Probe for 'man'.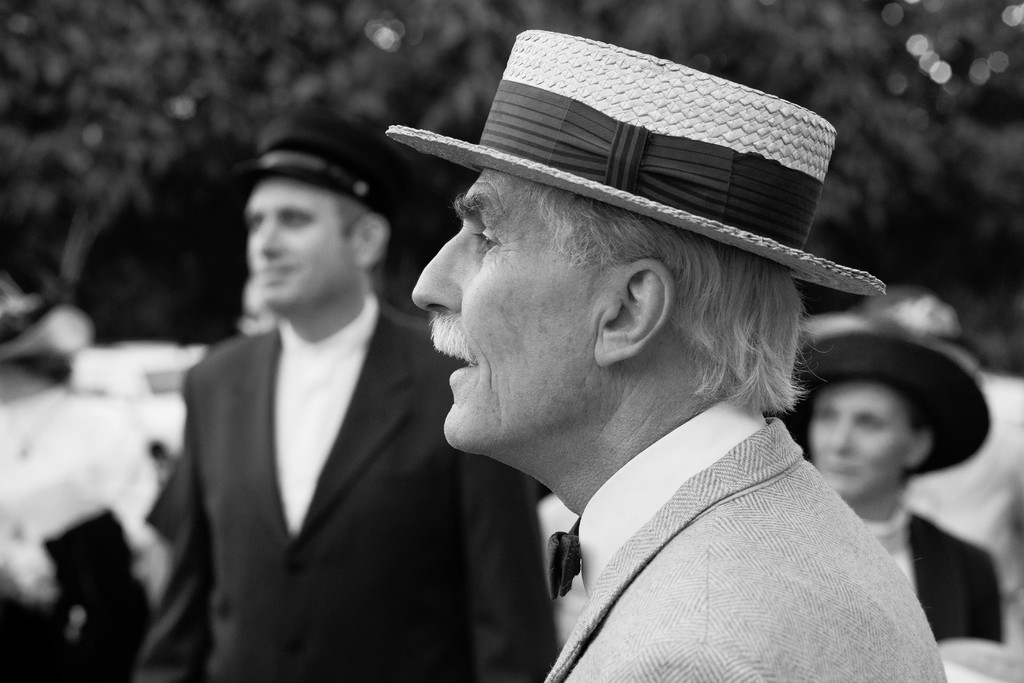
Probe result: (410, 30, 943, 682).
